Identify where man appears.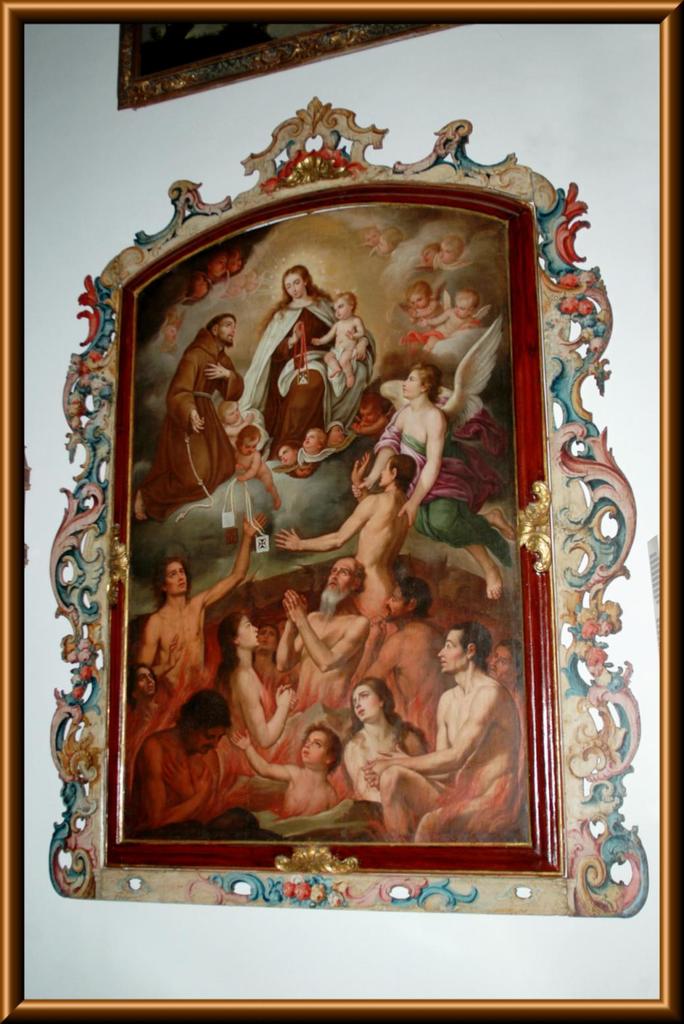
Appears at [362,581,457,737].
